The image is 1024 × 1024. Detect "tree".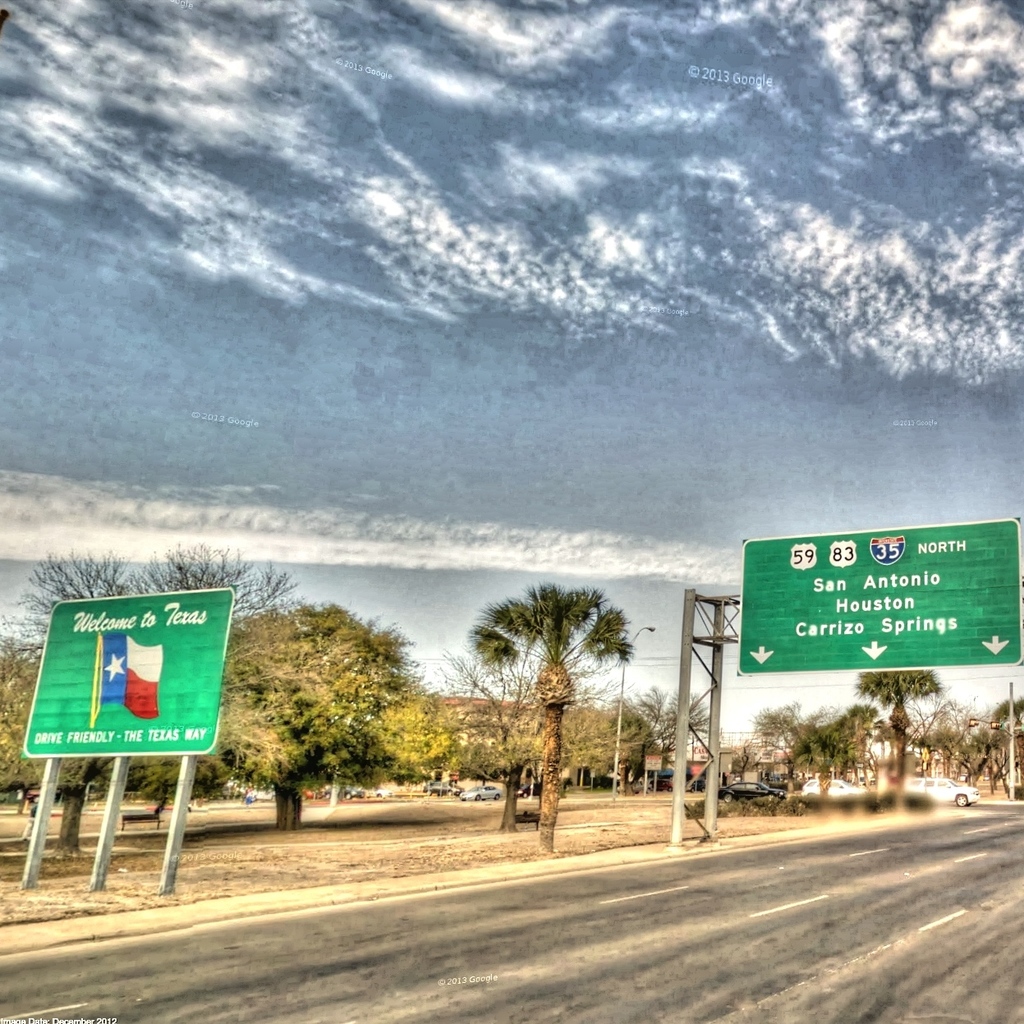
Detection: [727, 737, 762, 788].
